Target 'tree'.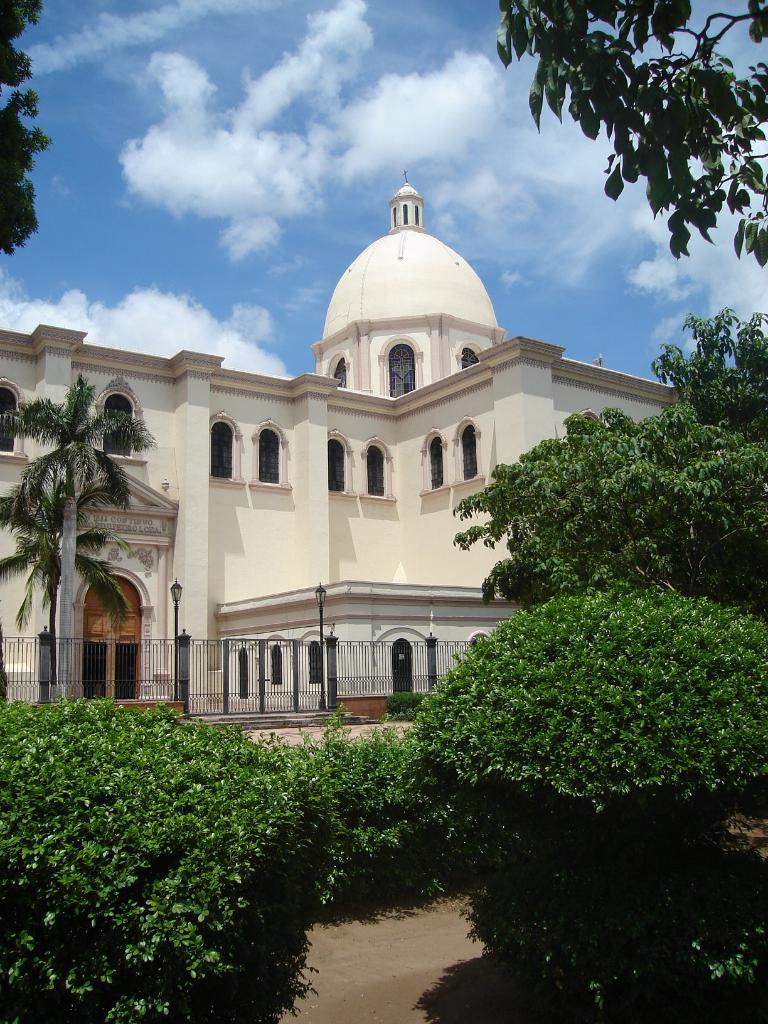
Target region: [653,307,765,442].
